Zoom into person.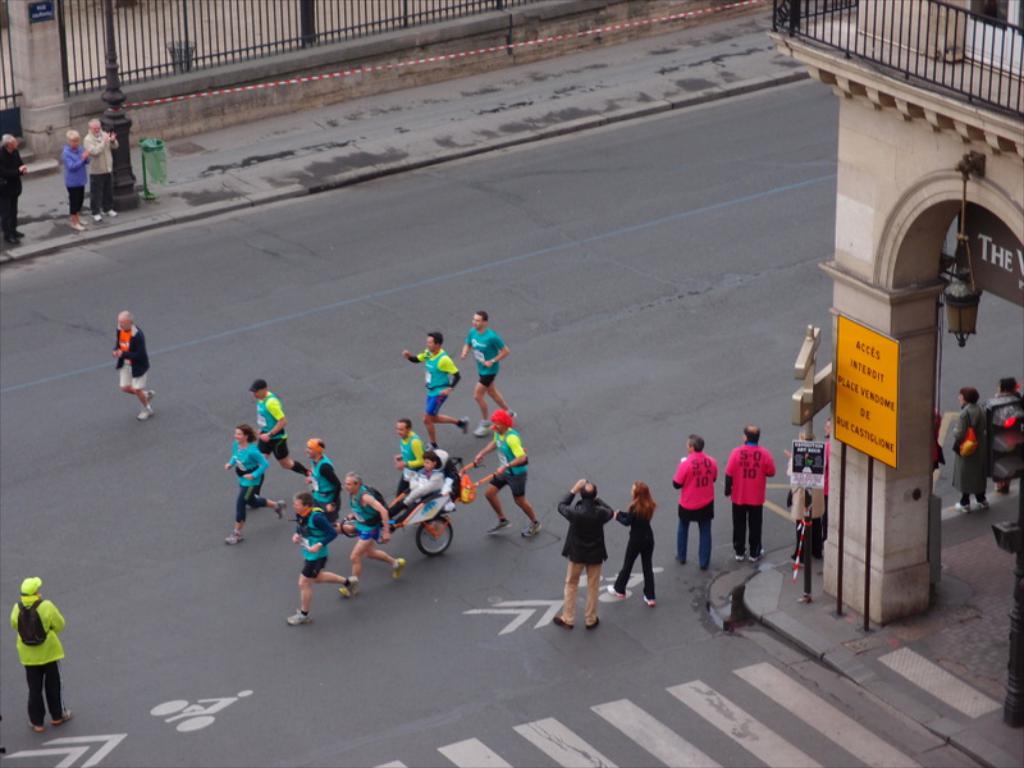
Zoom target: bbox=[83, 122, 122, 221].
